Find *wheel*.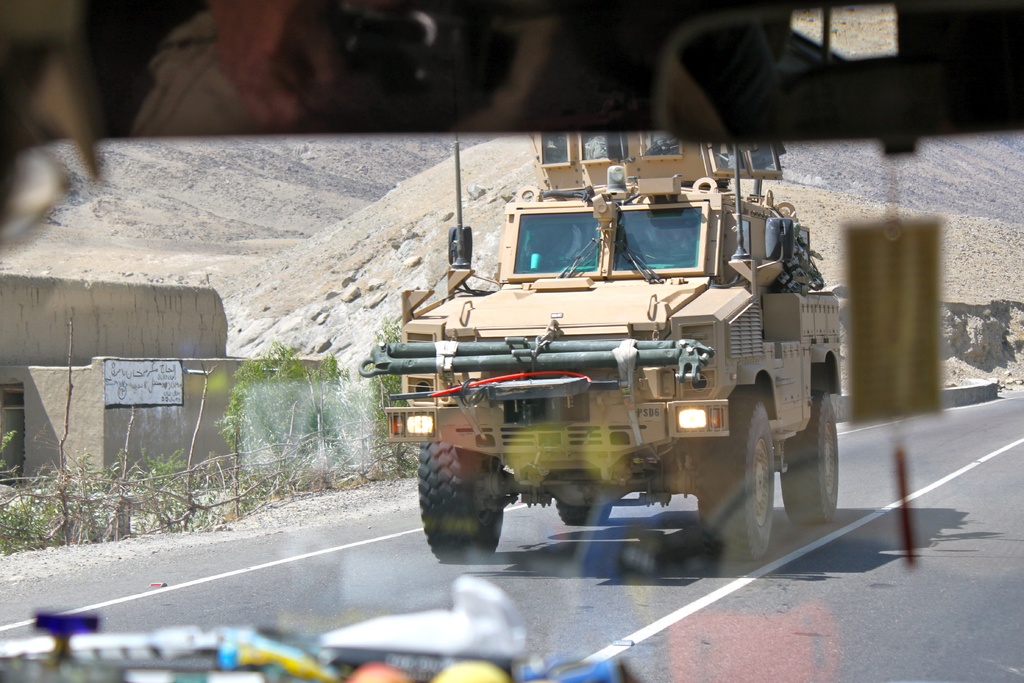
[694, 396, 776, 562].
